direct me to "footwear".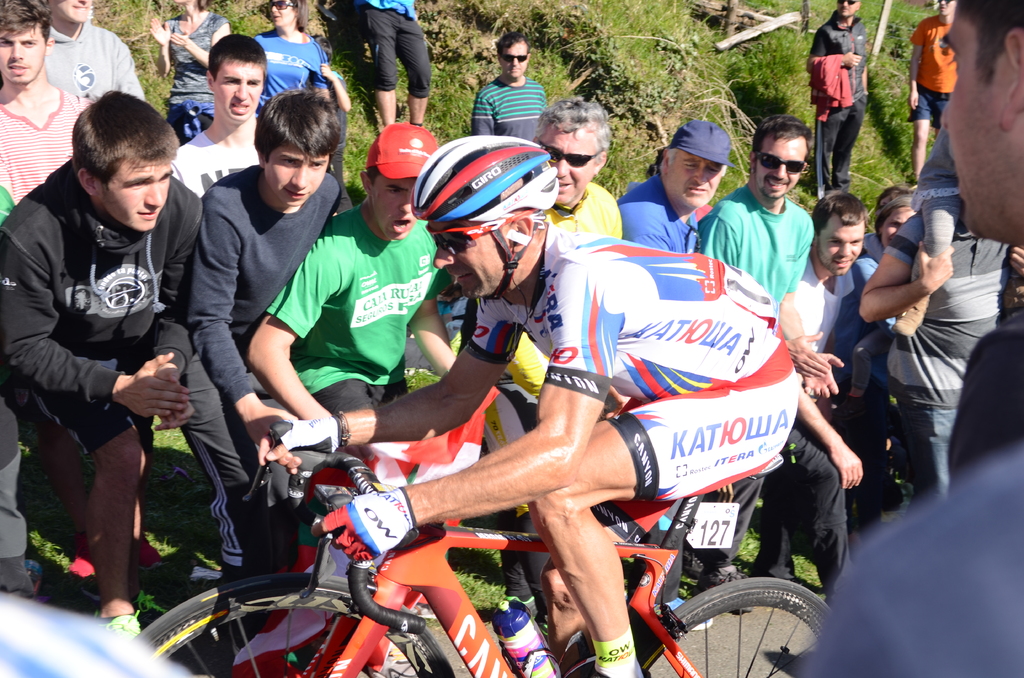
Direction: (95,608,141,638).
